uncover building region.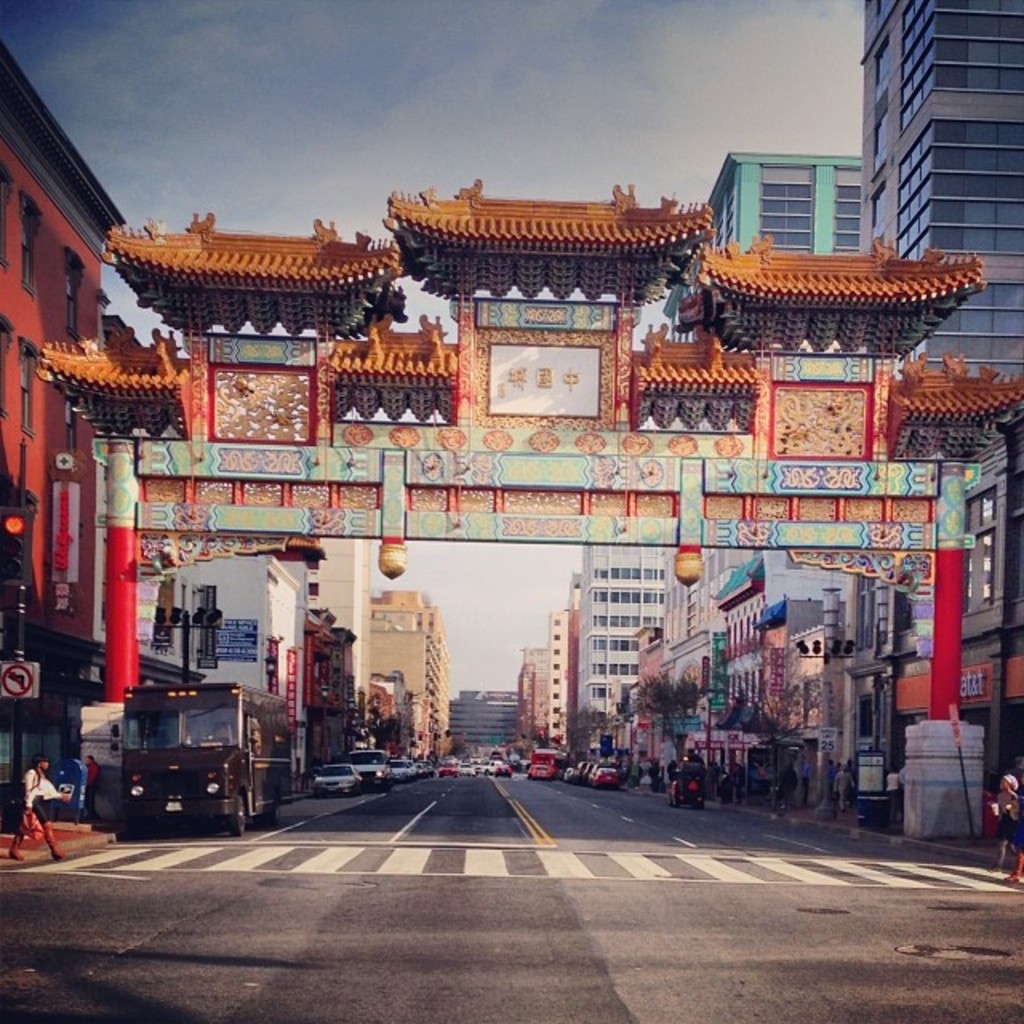
Uncovered: (left=582, top=552, right=670, bottom=720).
